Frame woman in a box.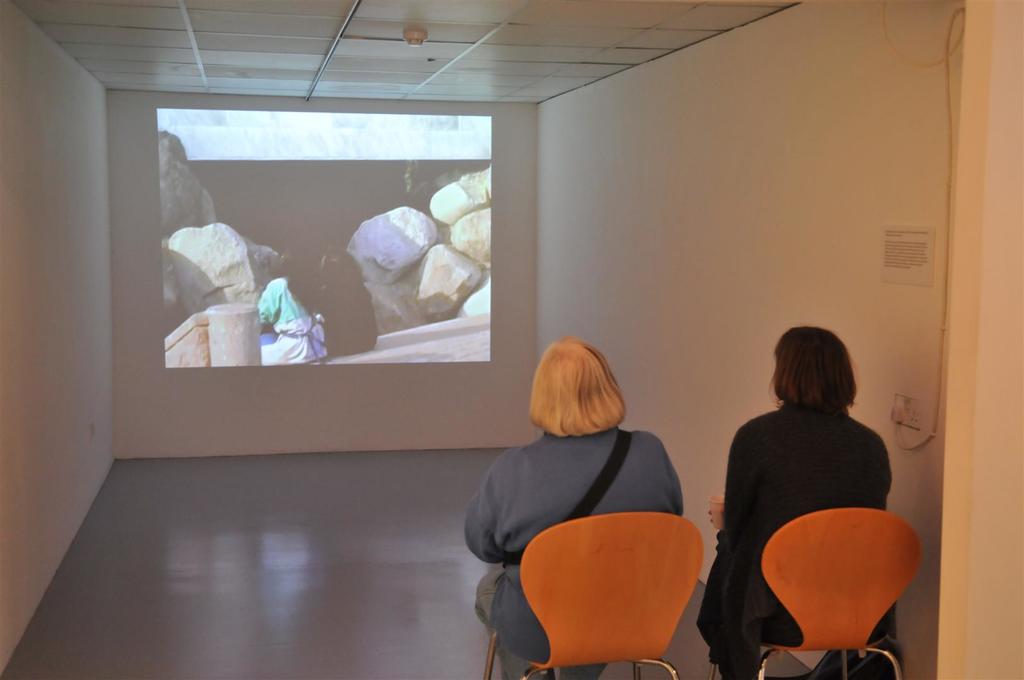
698,325,897,679.
